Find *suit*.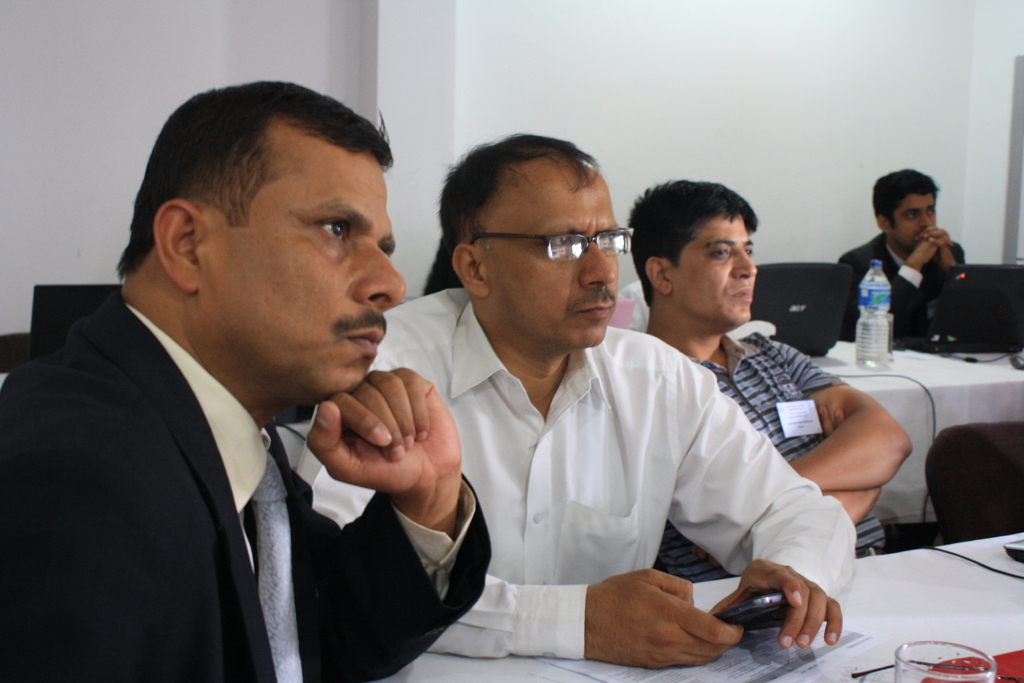
(44, 286, 499, 668).
